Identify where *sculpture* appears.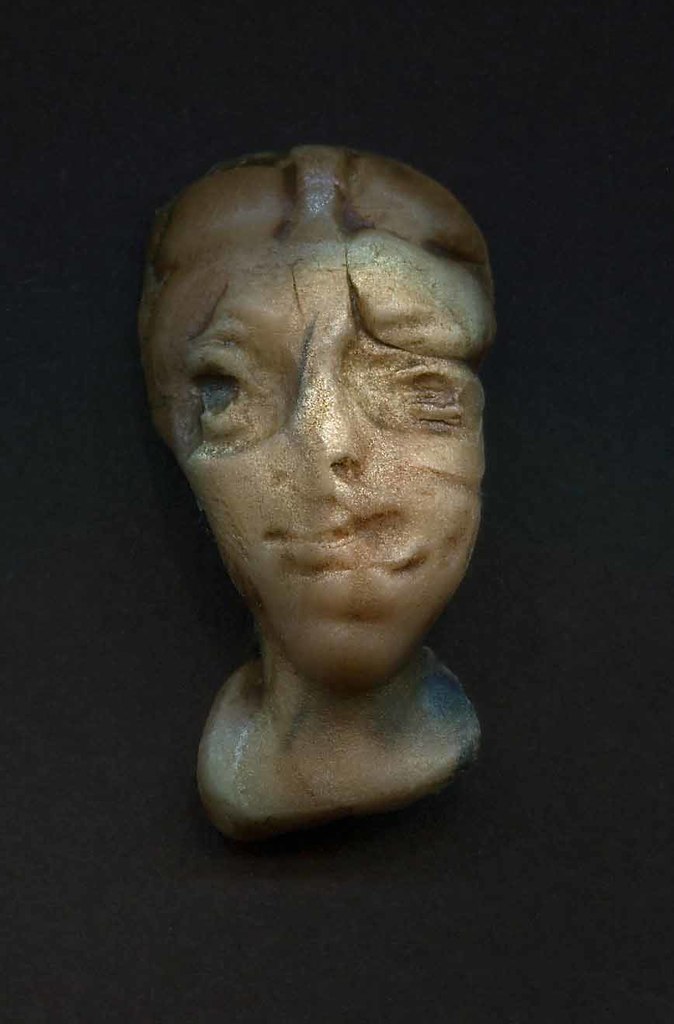
Appears at pyautogui.locateOnScreen(123, 137, 502, 856).
